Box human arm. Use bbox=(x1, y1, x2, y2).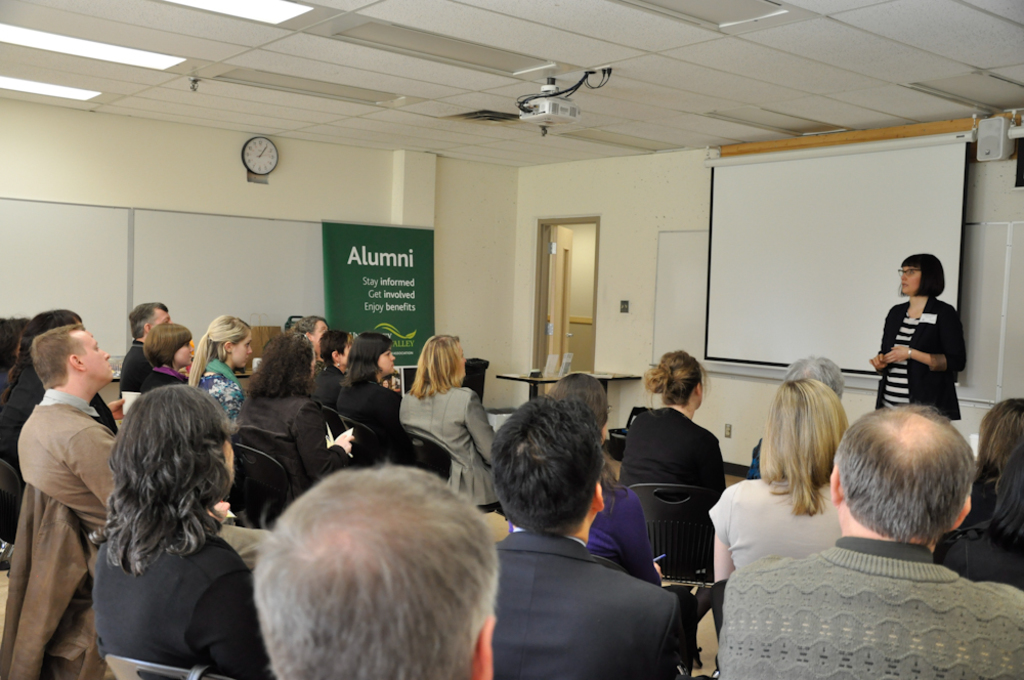
bbox=(885, 314, 969, 373).
